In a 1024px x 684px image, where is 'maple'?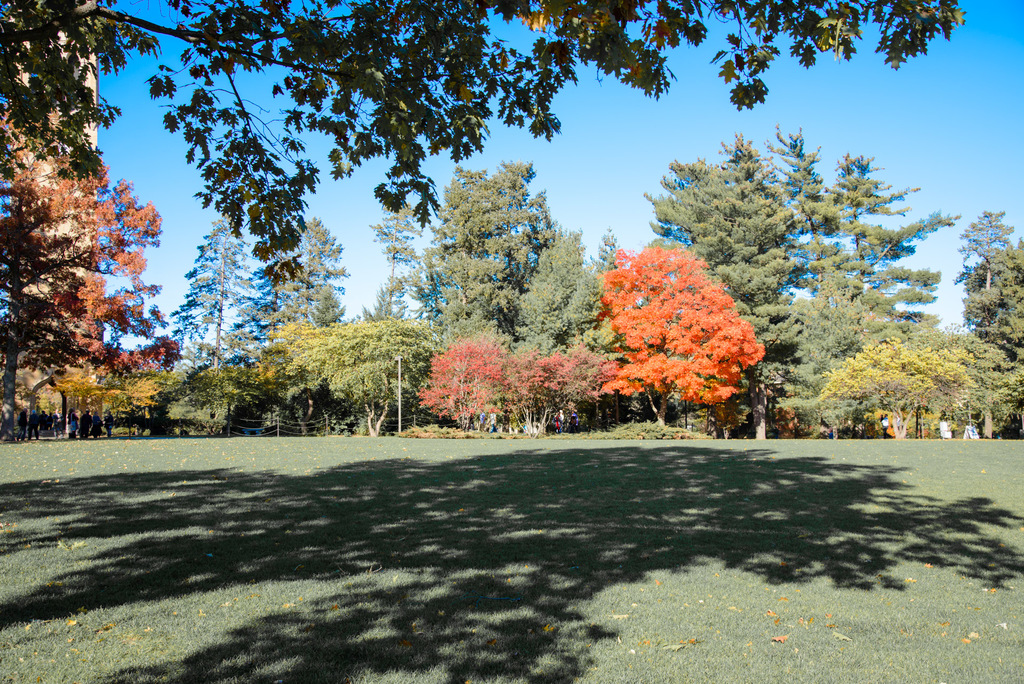
[965,207,1023,442].
